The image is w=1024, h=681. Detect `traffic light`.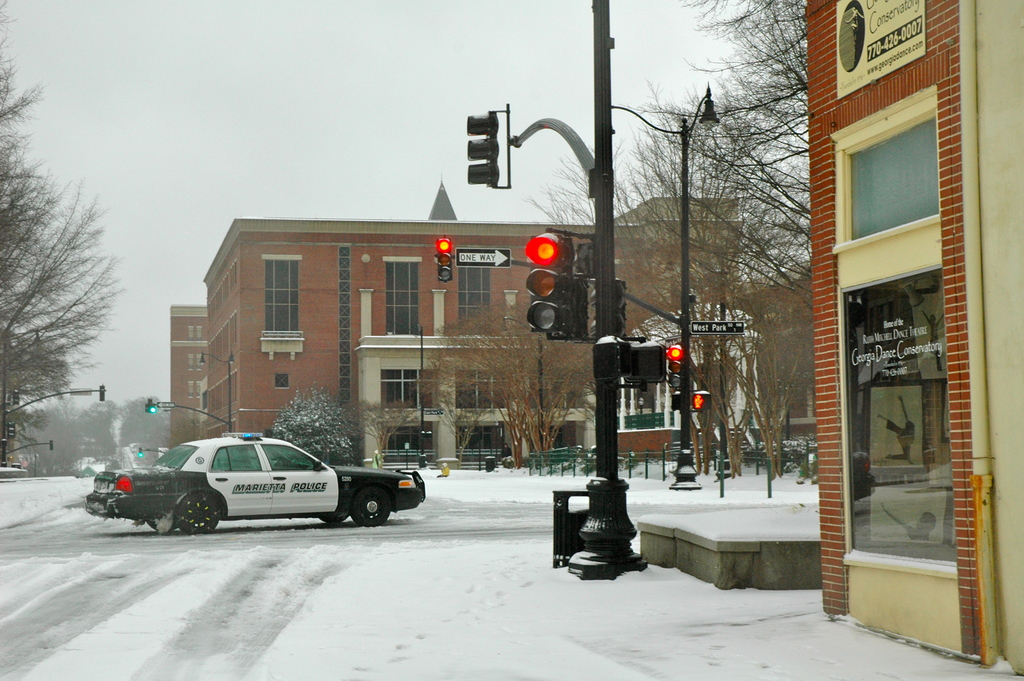
Detection: locate(435, 233, 452, 284).
